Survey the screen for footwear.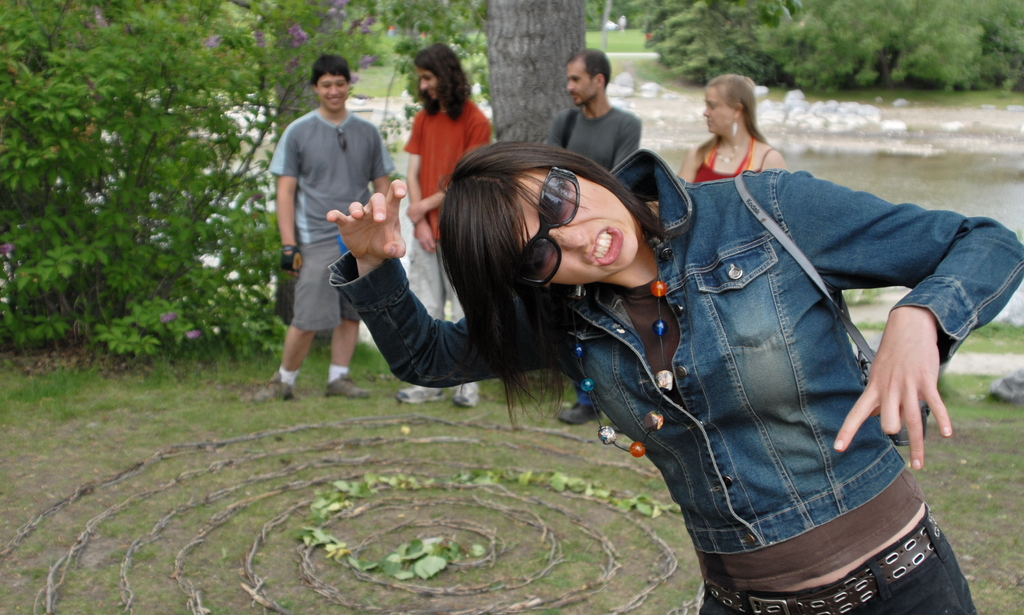
Survey found: crop(324, 369, 371, 402).
